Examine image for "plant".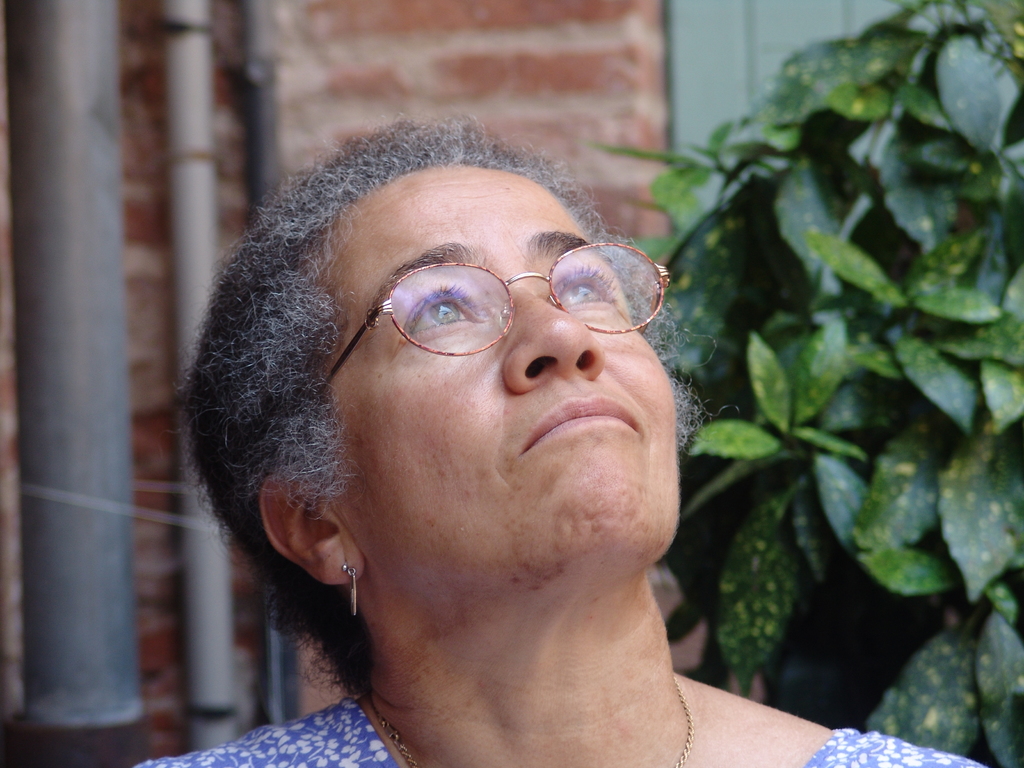
Examination result: l=588, t=0, r=1023, b=767.
